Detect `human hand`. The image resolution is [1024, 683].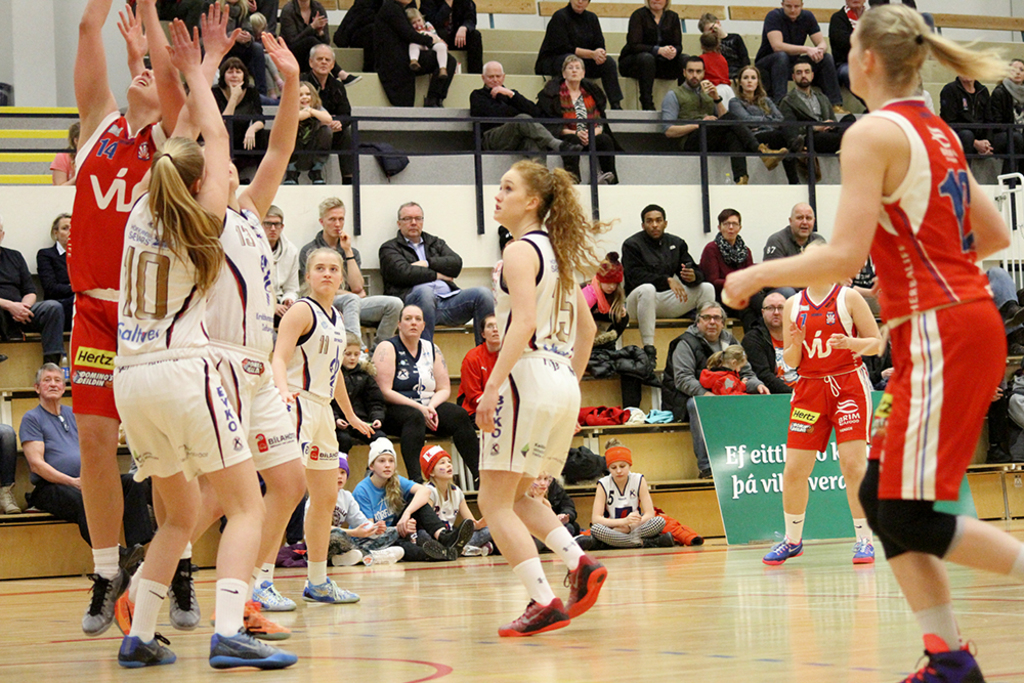
[354, 517, 376, 541].
